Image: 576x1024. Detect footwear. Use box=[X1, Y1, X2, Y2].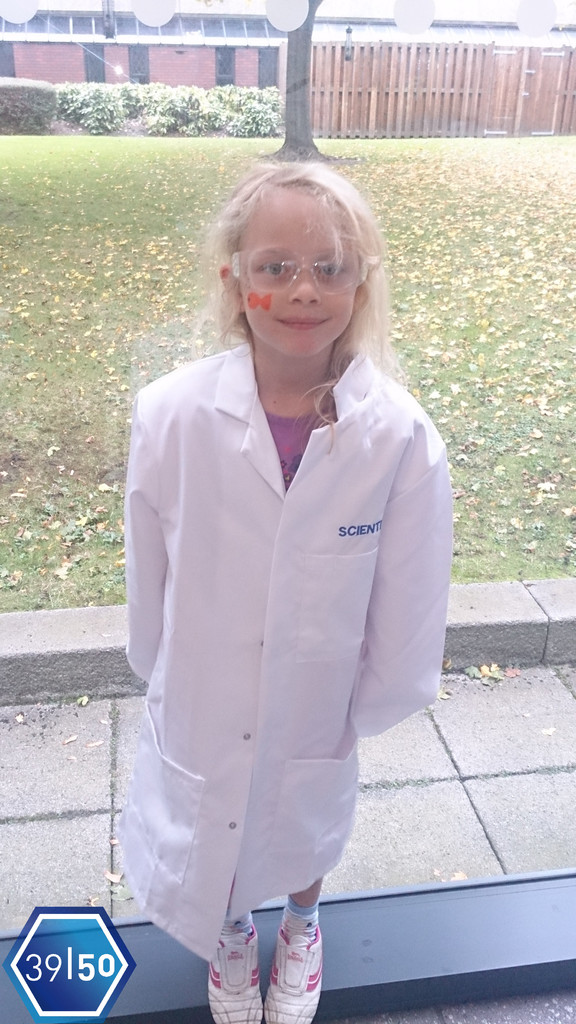
box=[207, 912, 259, 1023].
